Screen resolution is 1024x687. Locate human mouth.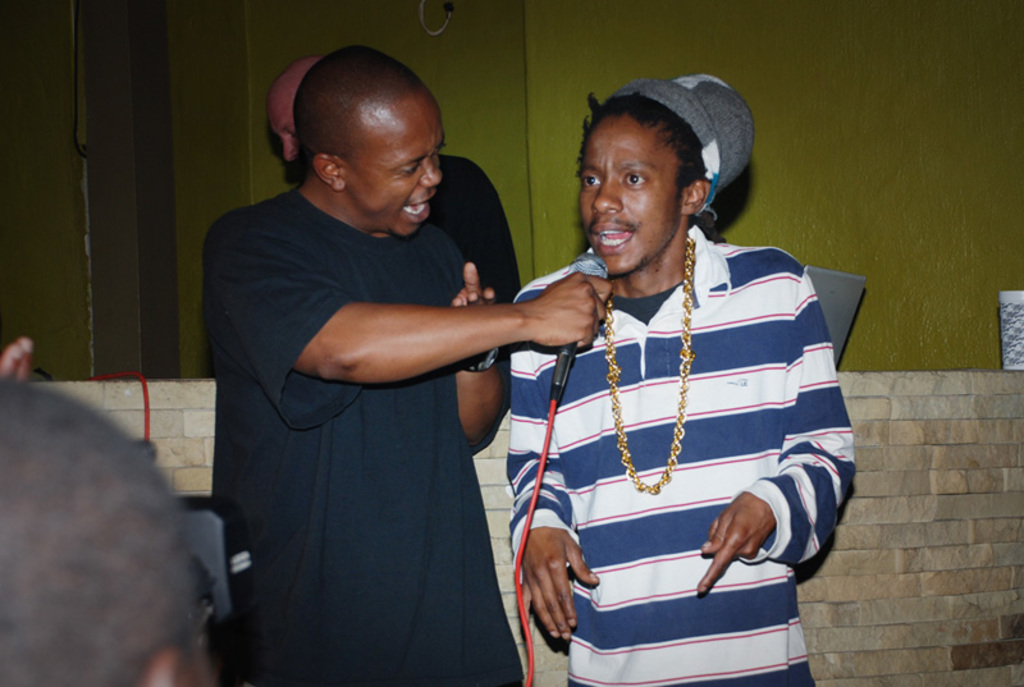
590:221:631:252.
